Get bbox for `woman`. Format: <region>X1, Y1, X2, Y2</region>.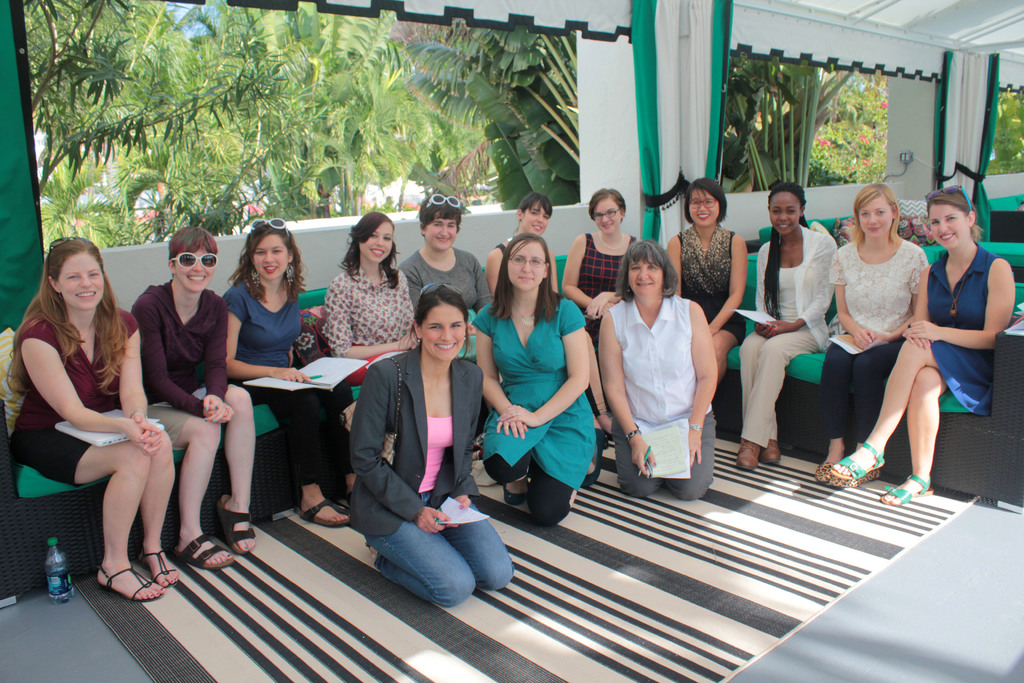
<region>662, 182, 753, 393</region>.
